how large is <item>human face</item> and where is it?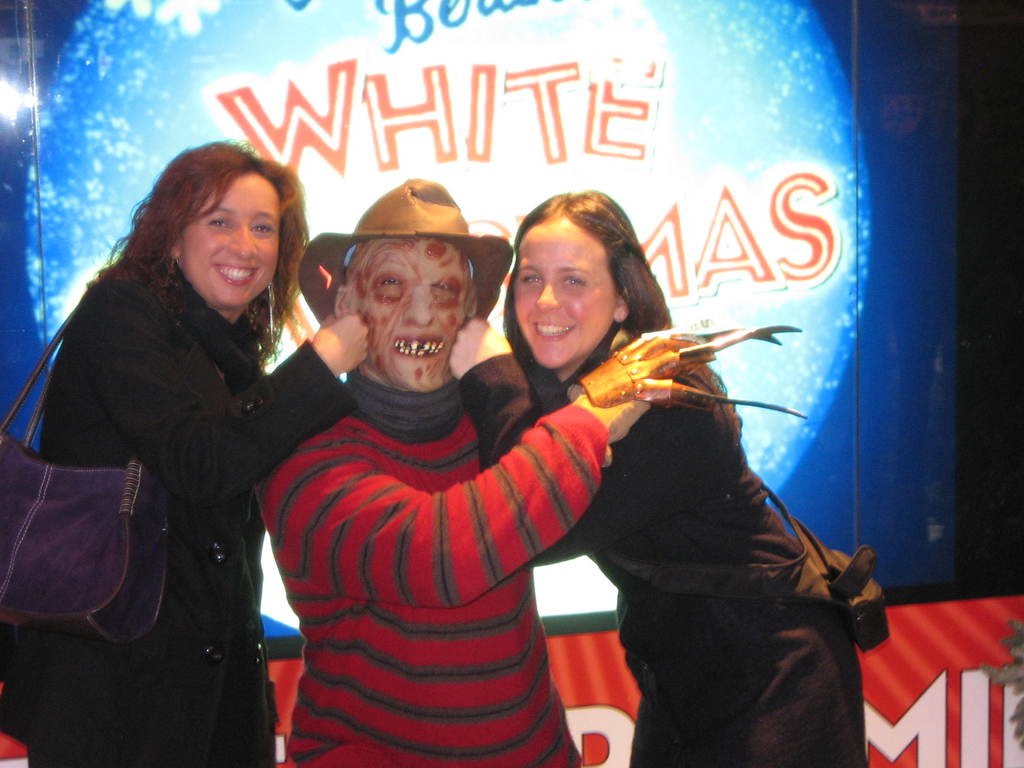
Bounding box: detection(353, 241, 471, 388).
